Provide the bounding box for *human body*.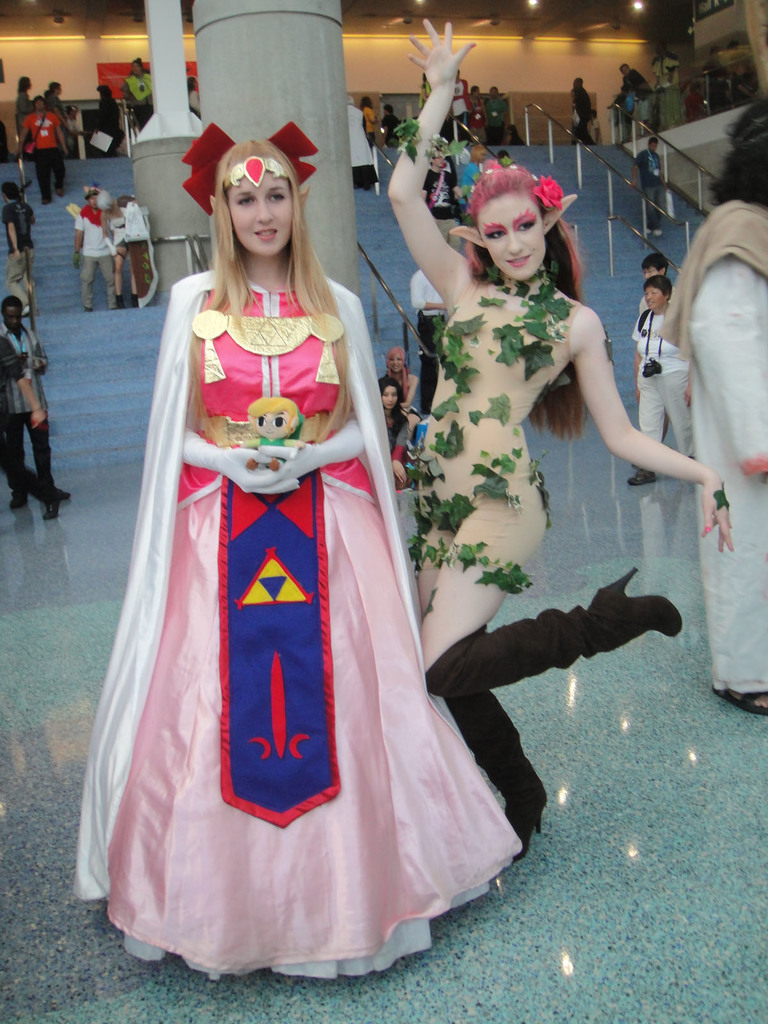
662 92 767 720.
